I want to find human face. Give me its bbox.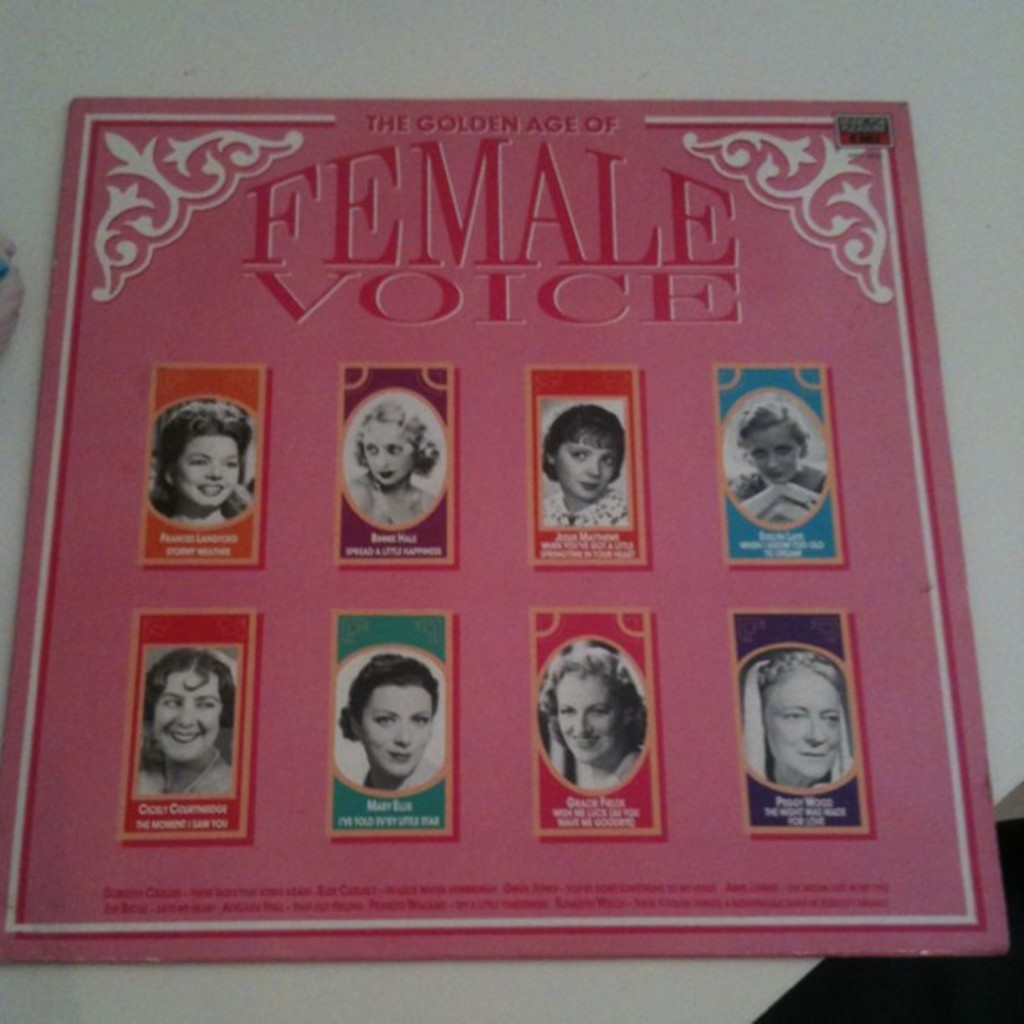
361/678/428/776.
